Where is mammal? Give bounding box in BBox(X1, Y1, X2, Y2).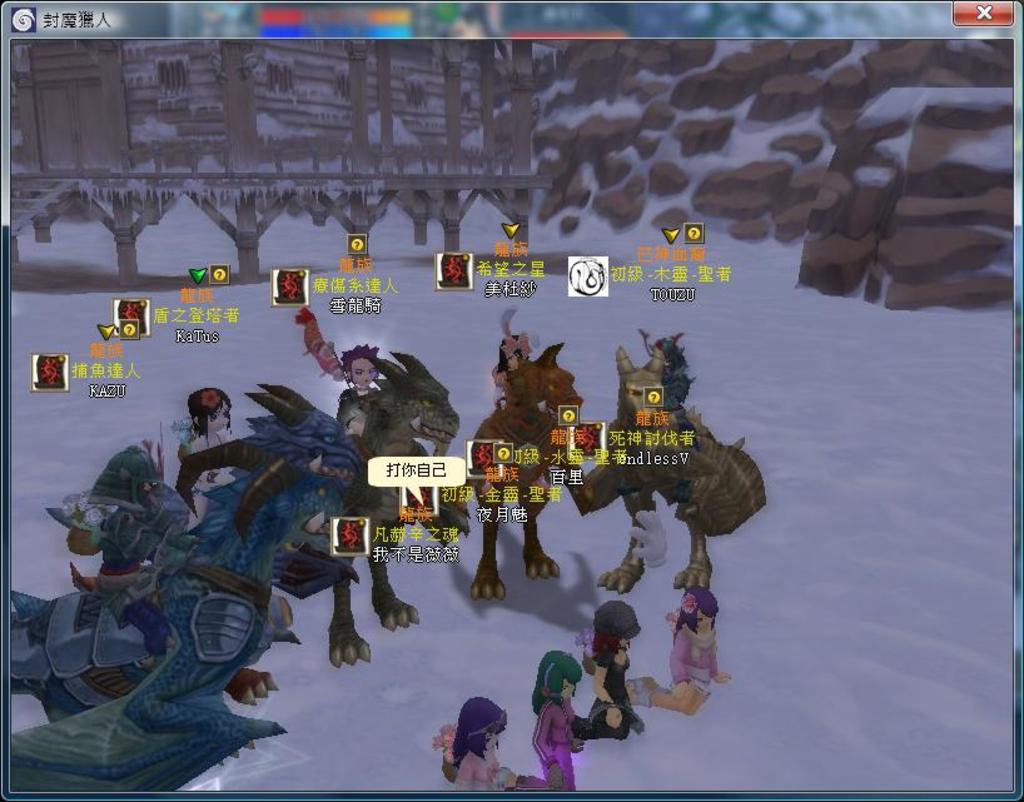
BBox(590, 603, 642, 739).
